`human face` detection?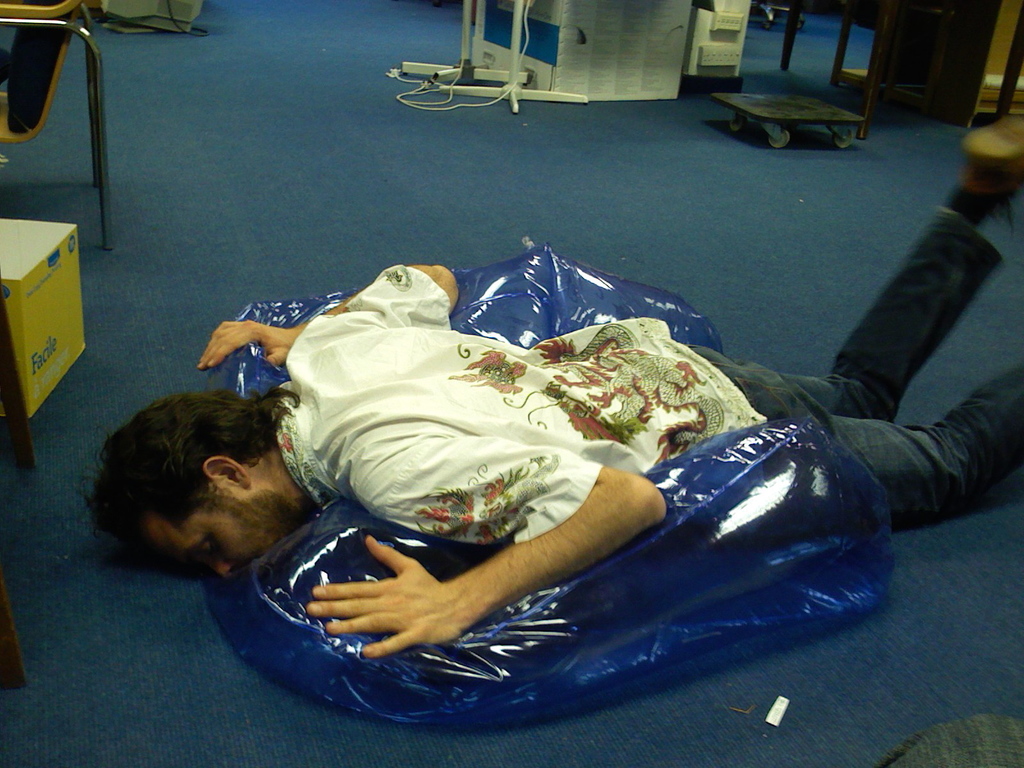
l=140, t=488, r=296, b=573
